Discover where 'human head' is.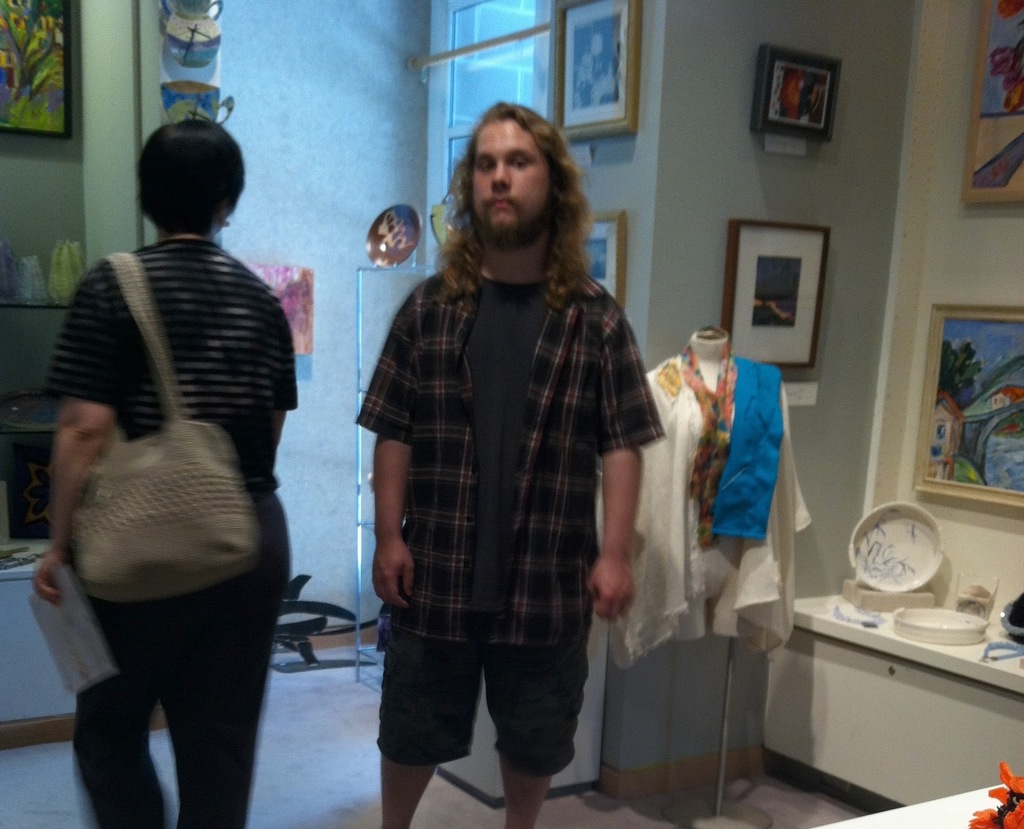
Discovered at 136/120/243/234.
